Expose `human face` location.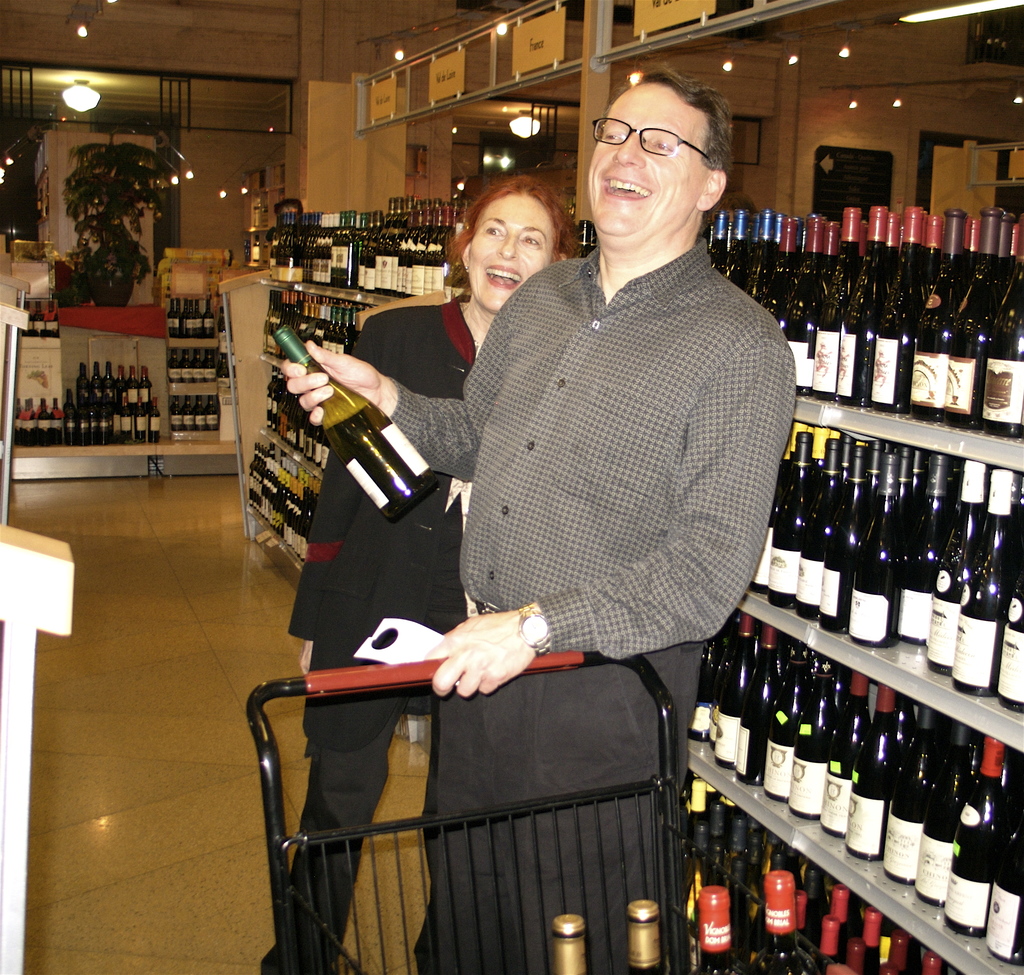
Exposed at (586, 81, 701, 239).
